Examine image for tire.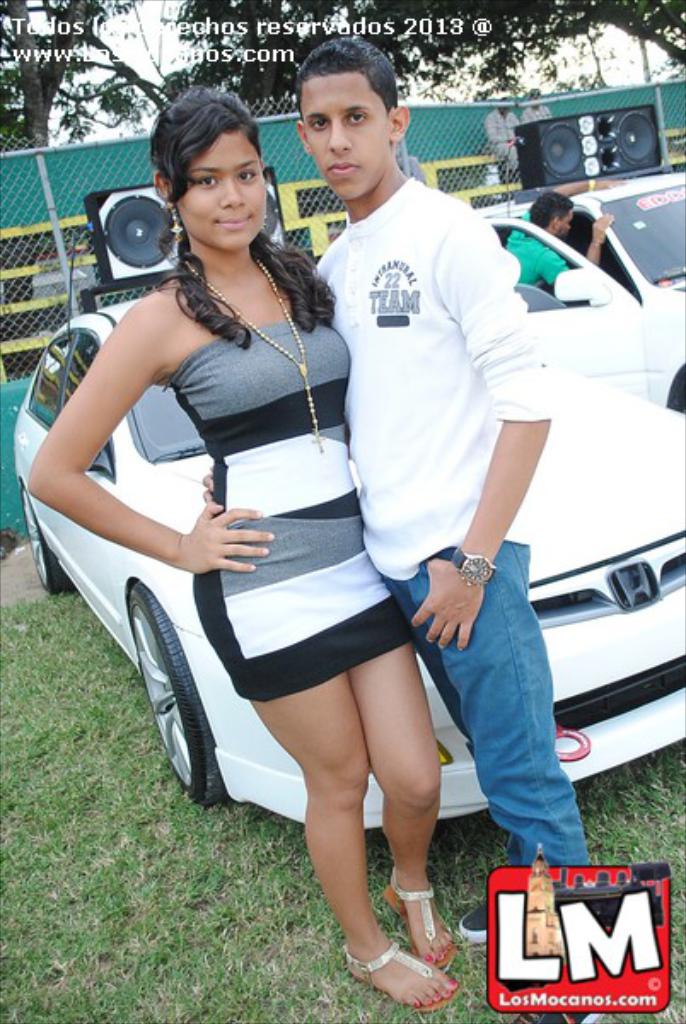
Examination result: box(137, 582, 229, 811).
